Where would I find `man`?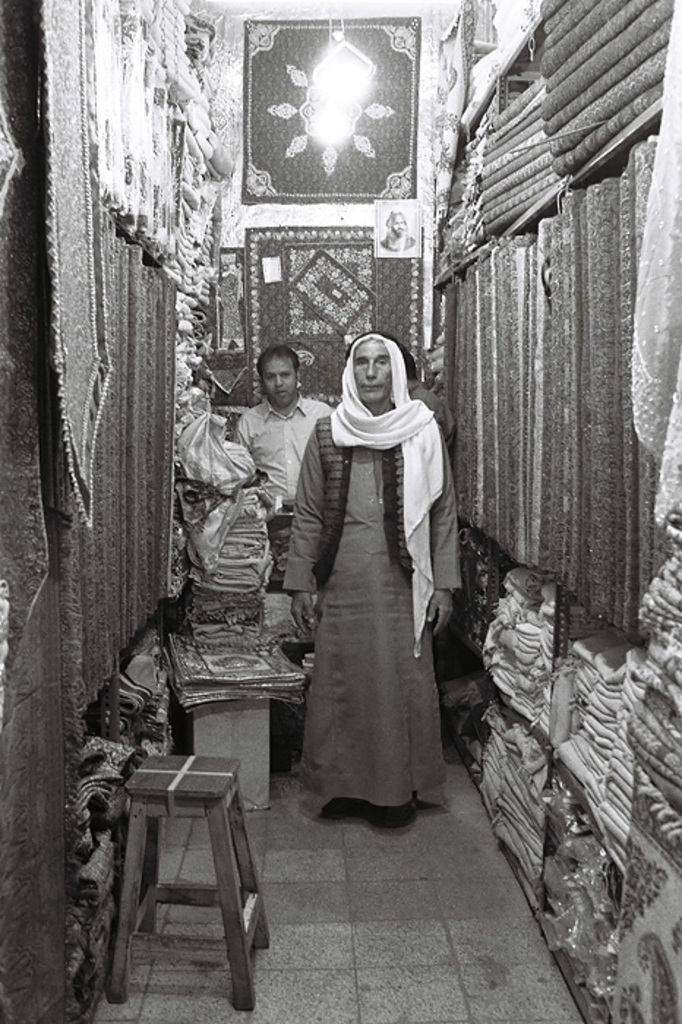
At Rect(209, 336, 323, 563).
